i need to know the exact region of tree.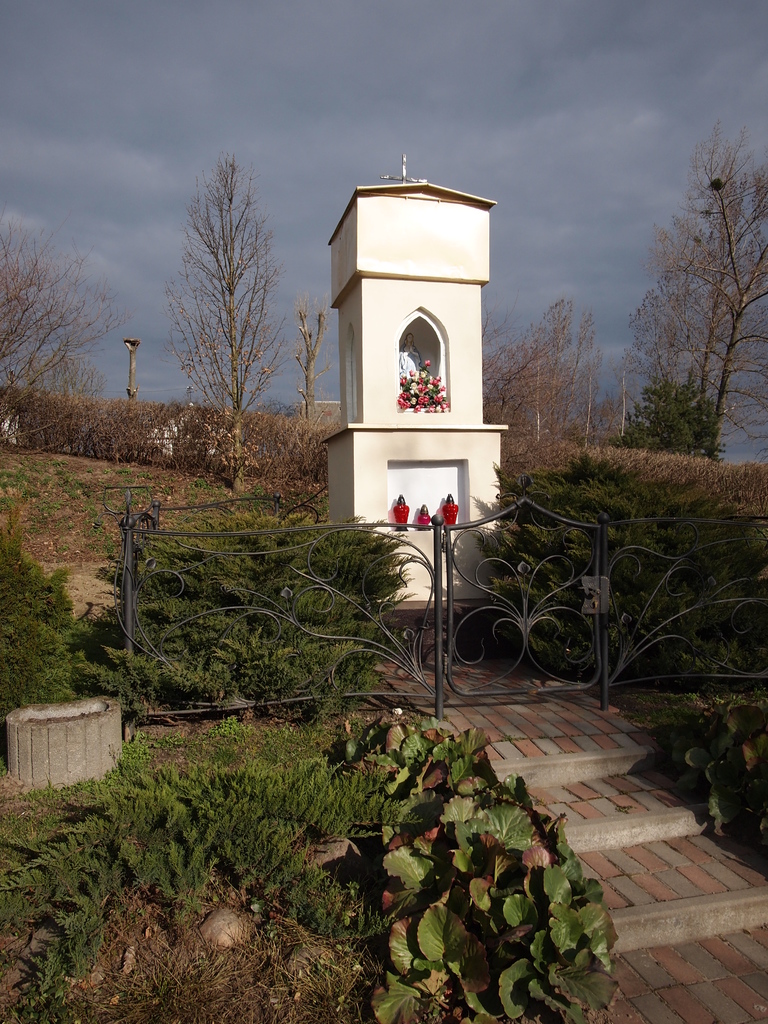
Region: left=0, top=193, right=127, bottom=460.
